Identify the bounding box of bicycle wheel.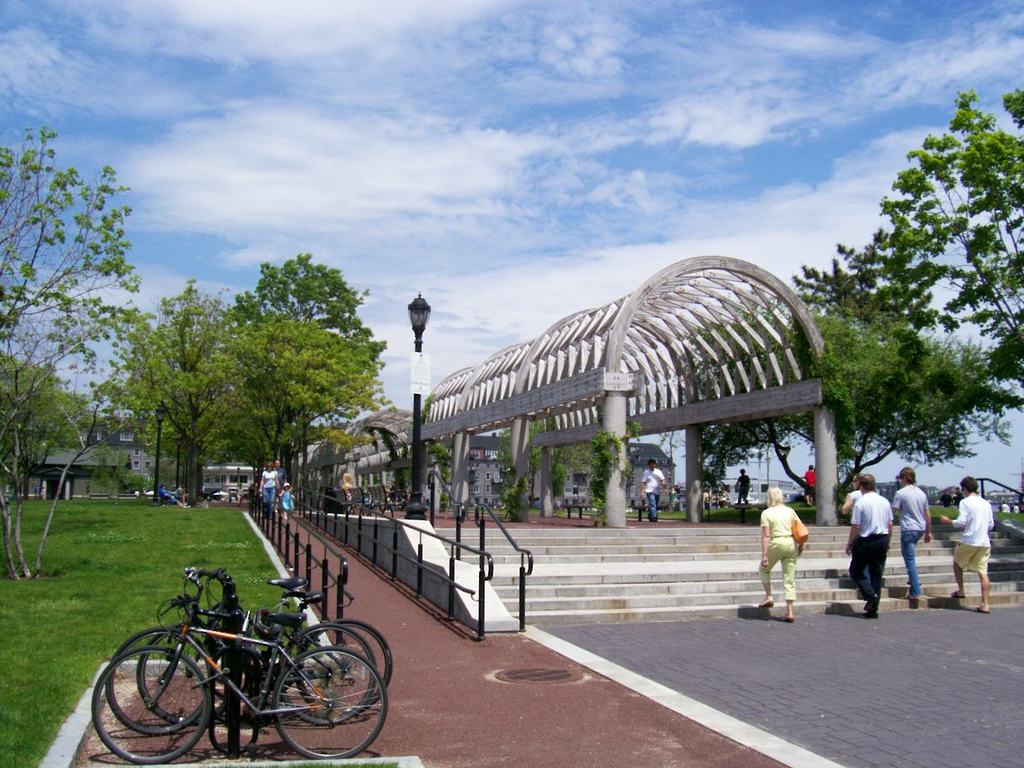
[104, 623, 216, 739].
